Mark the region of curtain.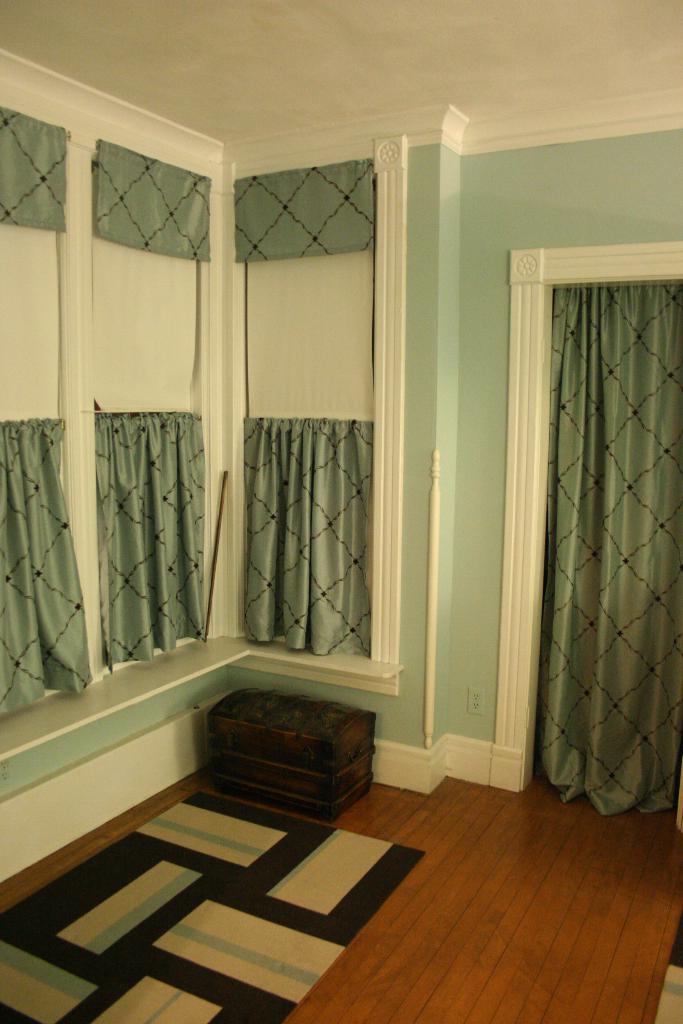
Region: rect(97, 421, 207, 678).
